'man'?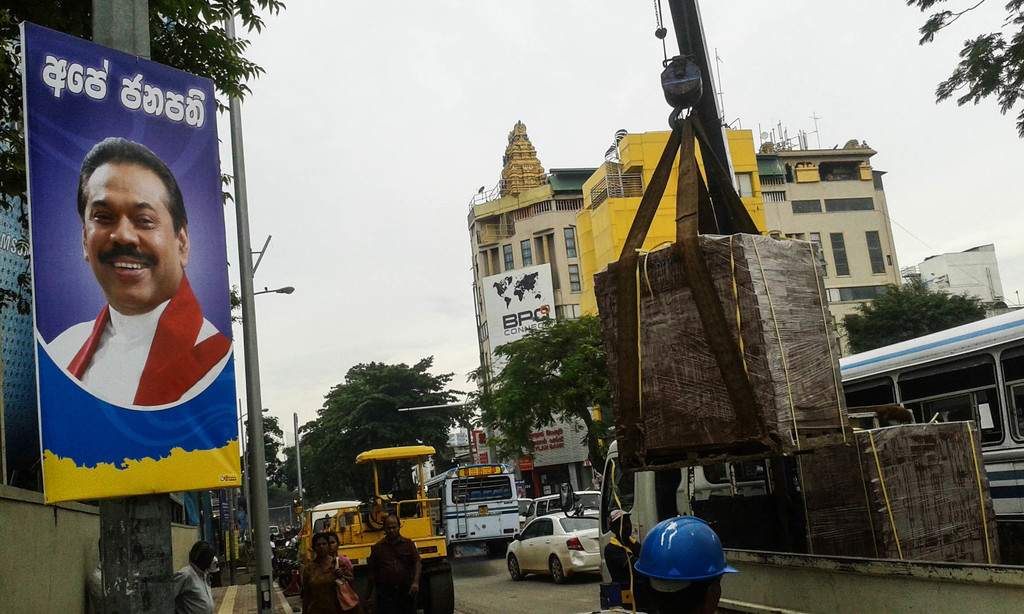
select_region(168, 543, 213, 613)
